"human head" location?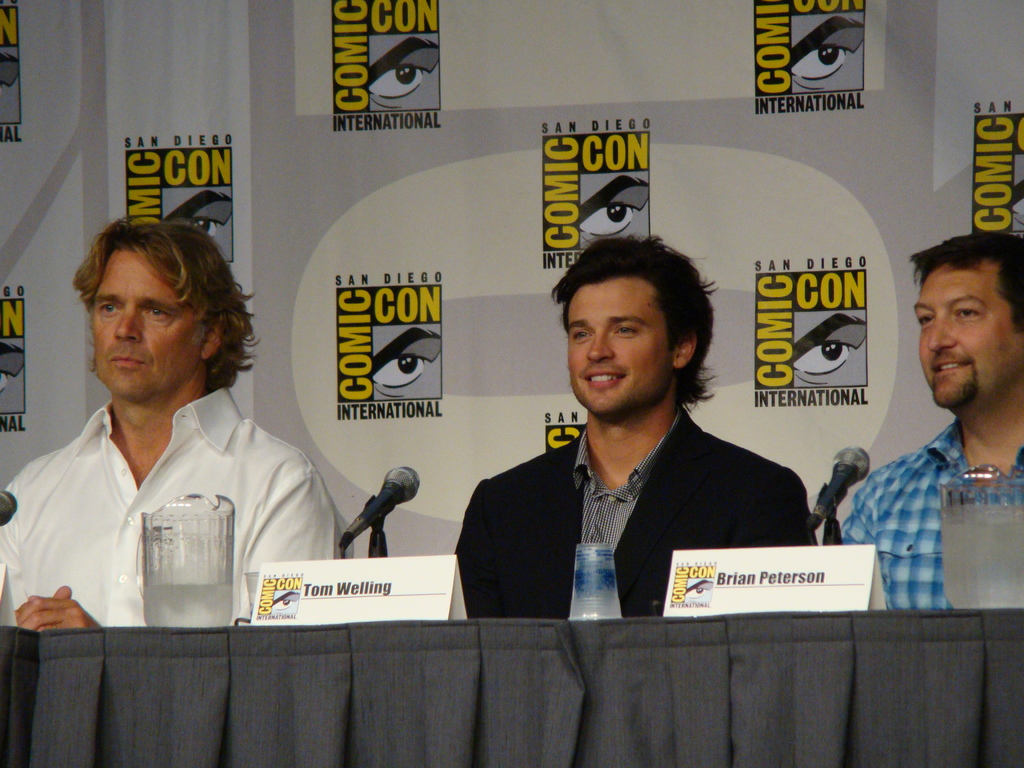
{"left": 908, "top": 234, "right": 1023, "bottom": 408}
